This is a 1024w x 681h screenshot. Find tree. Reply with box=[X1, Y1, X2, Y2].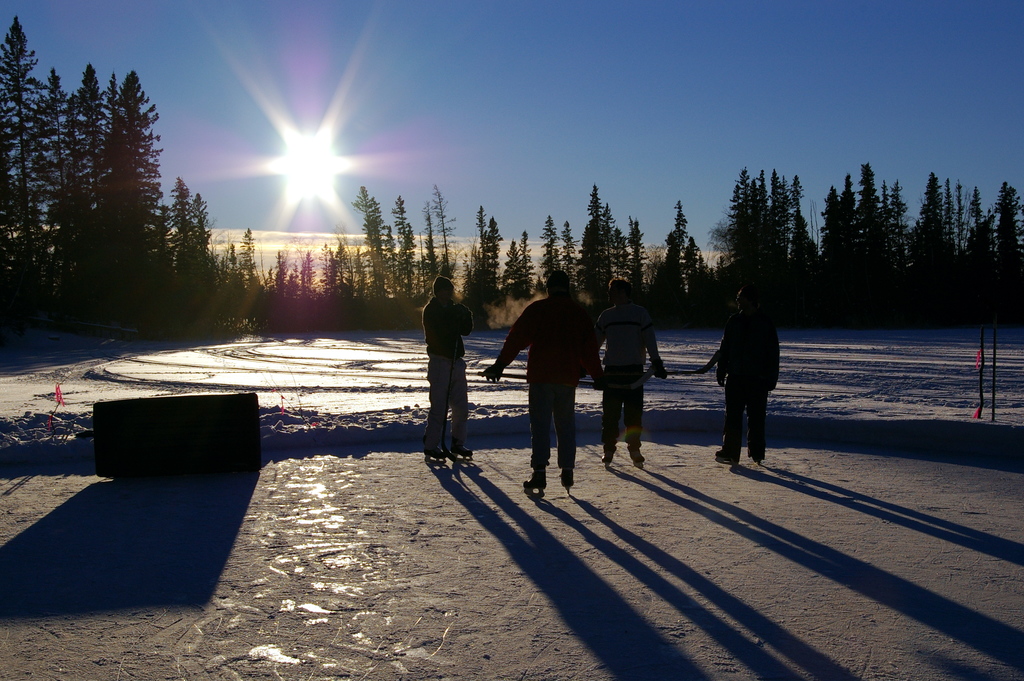
box=[664, 199, 718, 329].
